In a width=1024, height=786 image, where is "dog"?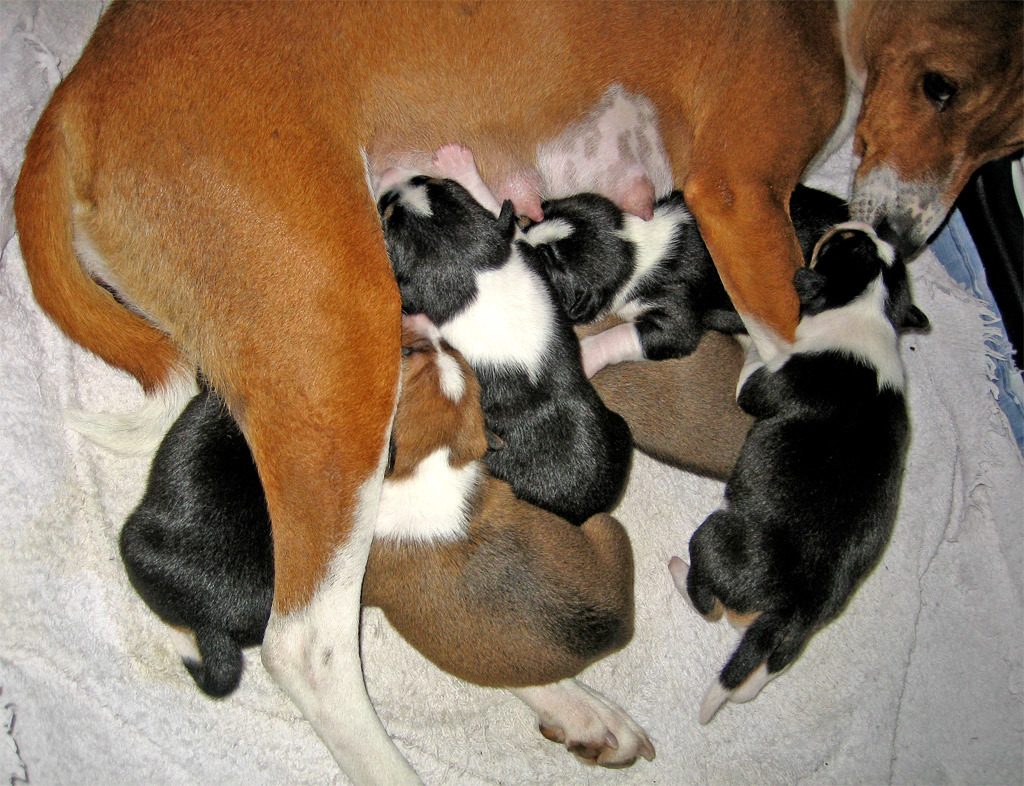
BBox(371, 135, 639, 525).
